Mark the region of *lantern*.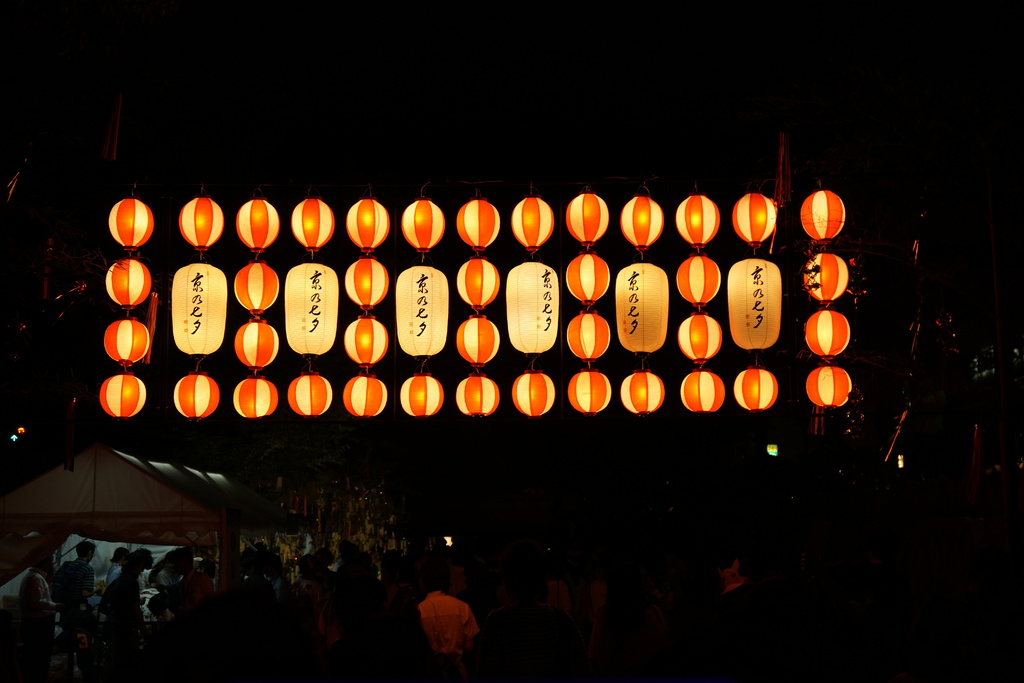
Region: bbox=(97, 374, 145, 420).
